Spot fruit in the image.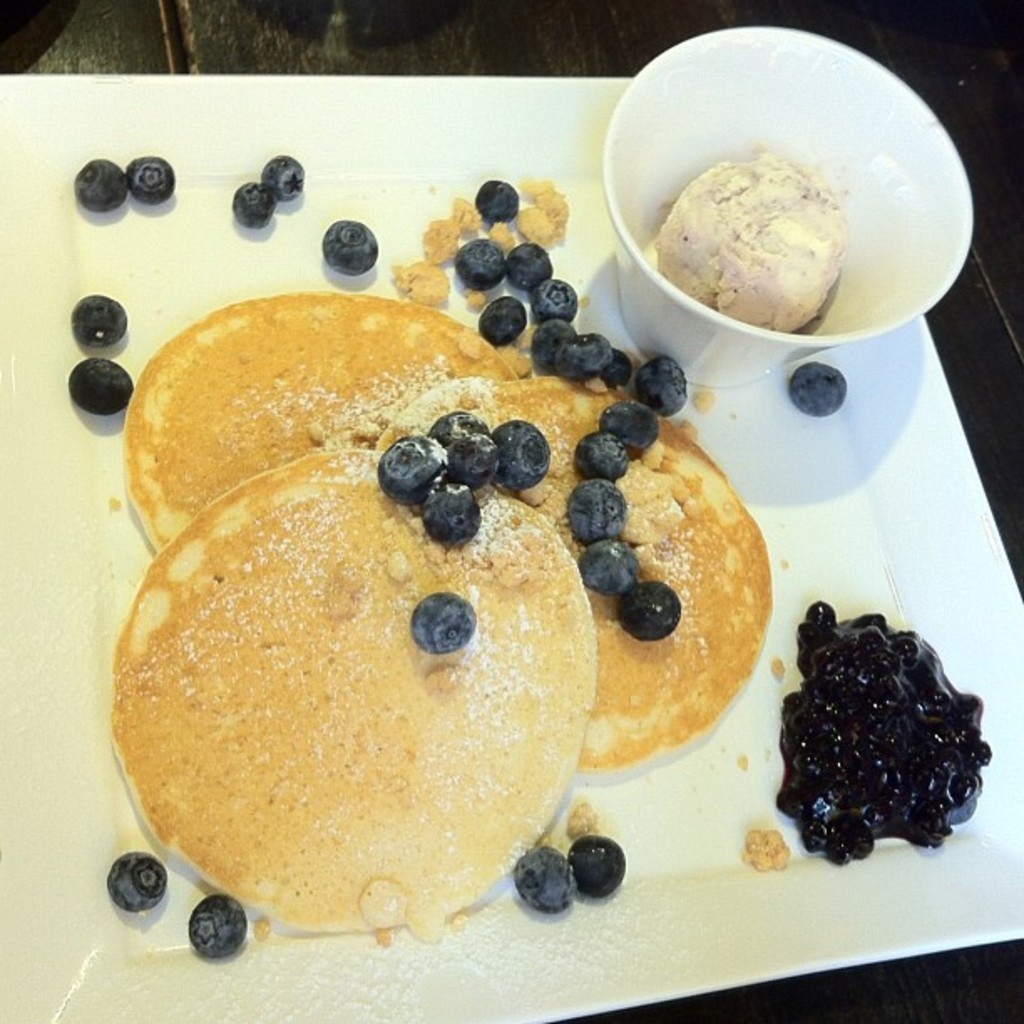
fruit found at region(258, 157, 308, 199).
